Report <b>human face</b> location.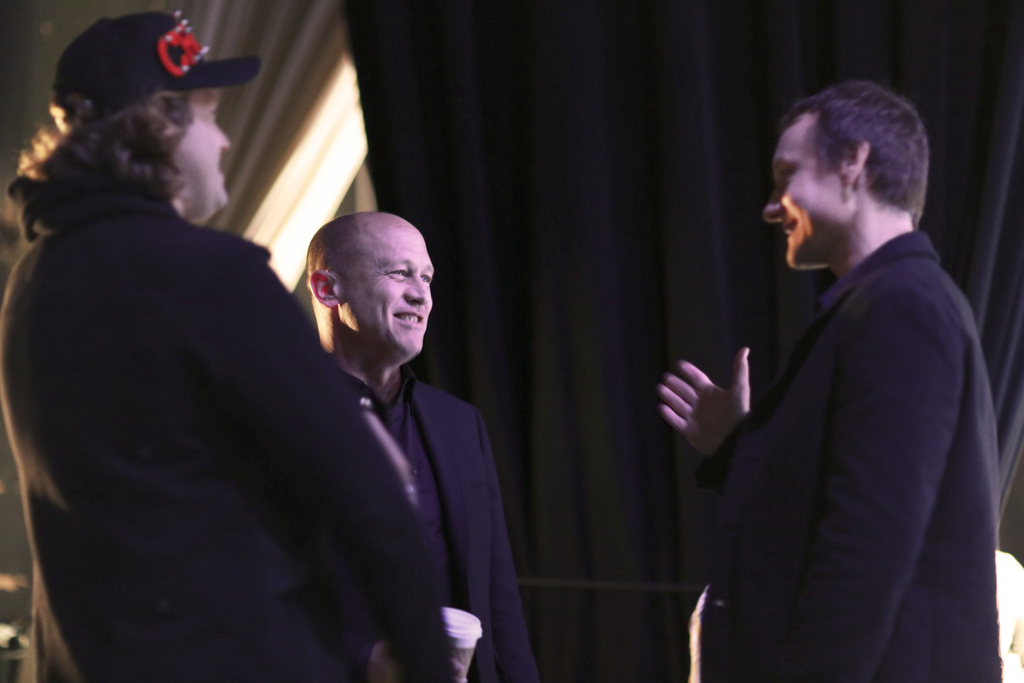
Report: detection(173, 89, 233, 203).
